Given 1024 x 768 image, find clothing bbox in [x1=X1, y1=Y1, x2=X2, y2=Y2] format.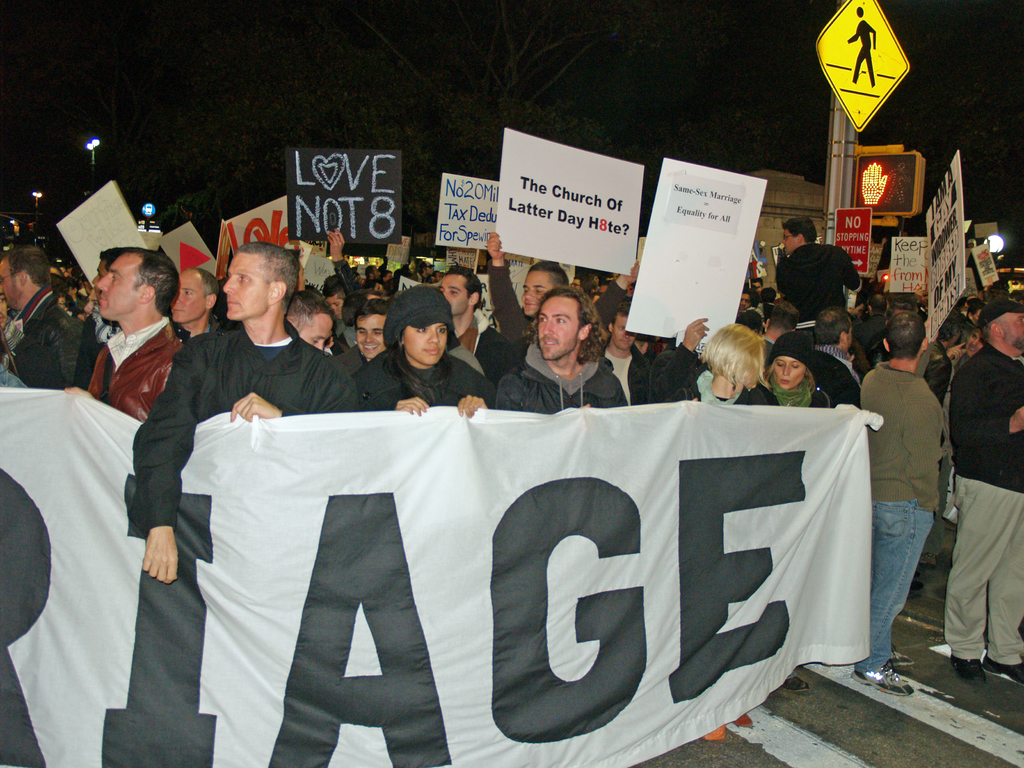
[x1=367, y1=339, x2=497, y2=419].
